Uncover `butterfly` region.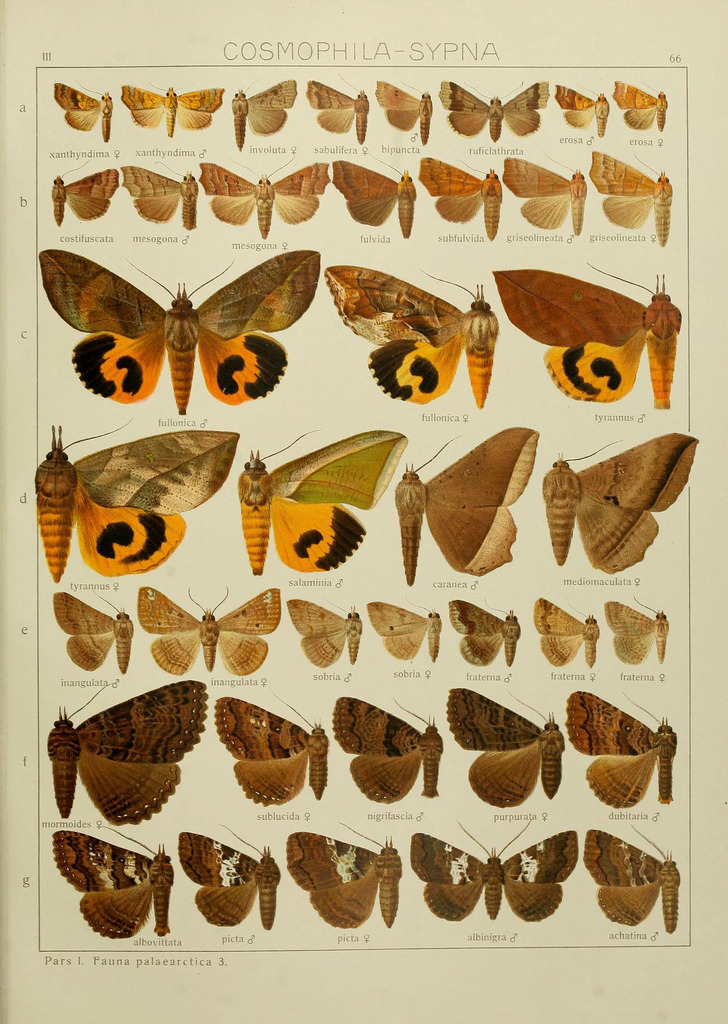
Uncovered: (left=286, top=593, right=362, bottom=665).
